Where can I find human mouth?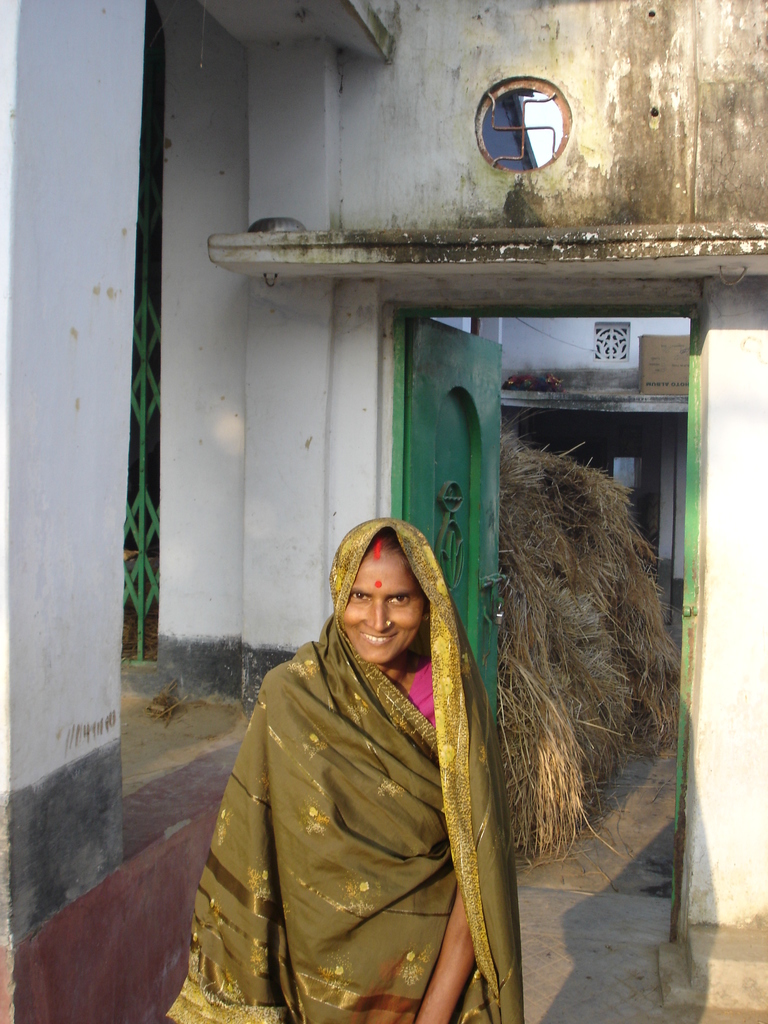
You can find it at pyautogui.locateOnScreen(360, 627, 394, 644).
